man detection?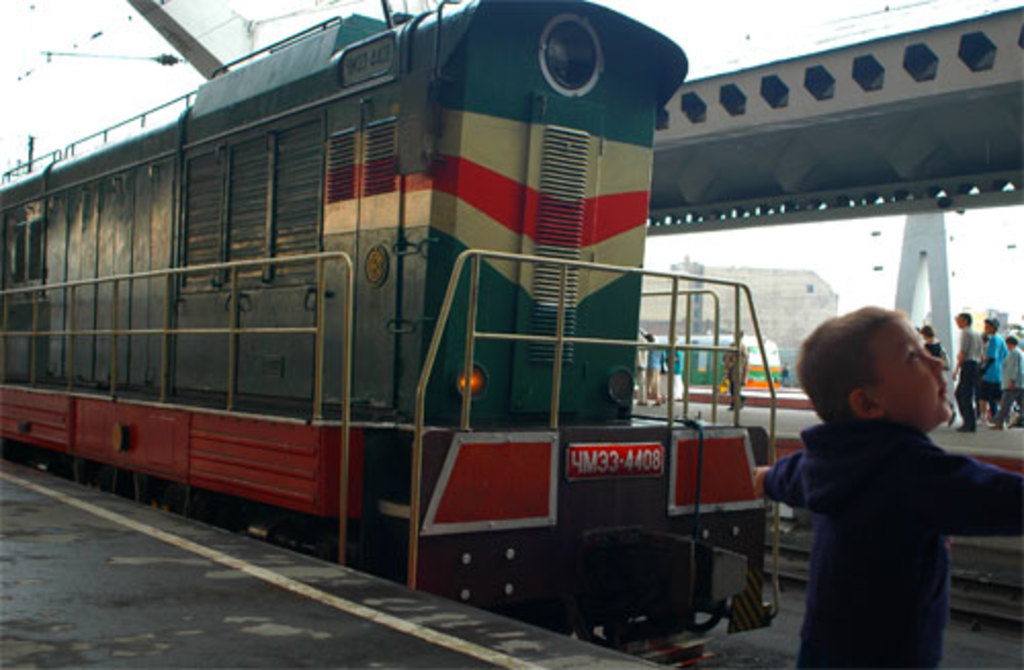
(left=954, top=313, right=981, bottom=428)
